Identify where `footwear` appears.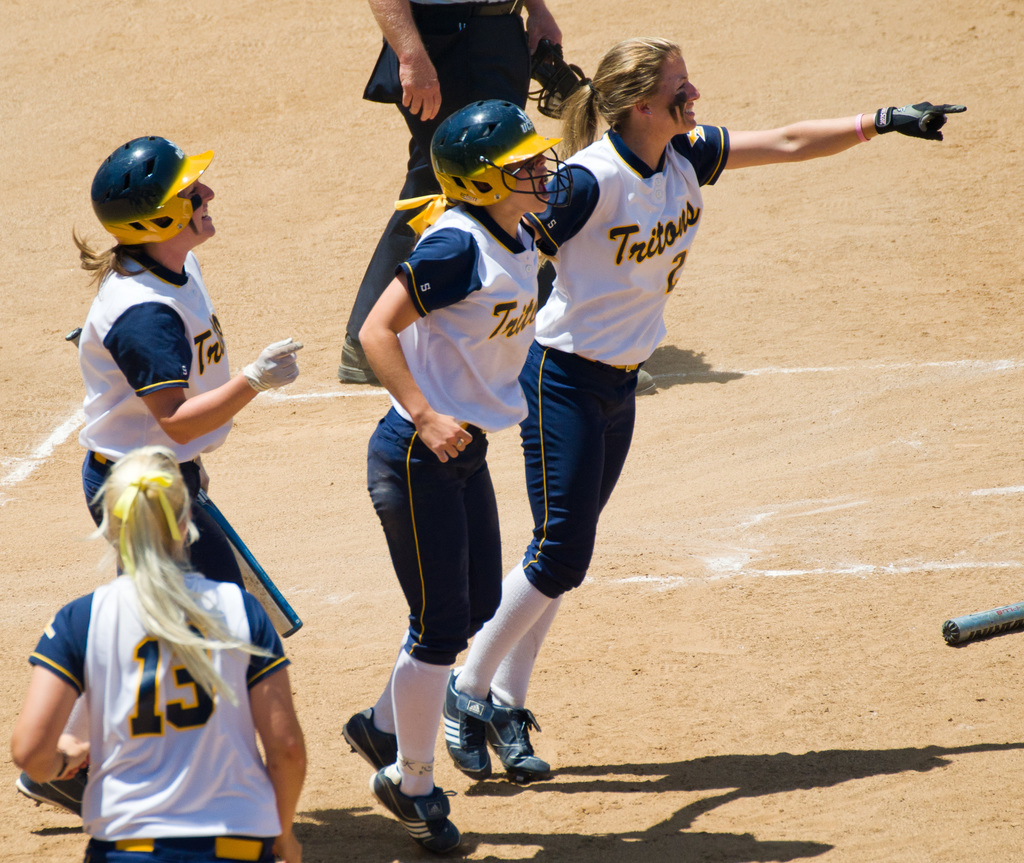
Appears at bbox=[375, 761, 449, 862].
